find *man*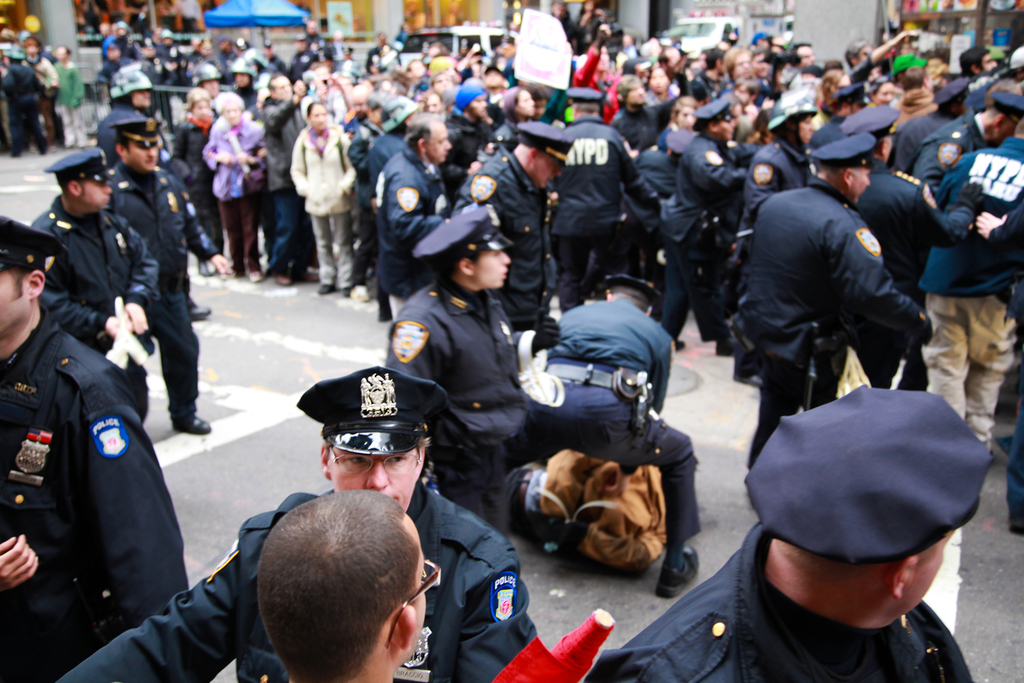
locate(915, 95, 1023, 211)
